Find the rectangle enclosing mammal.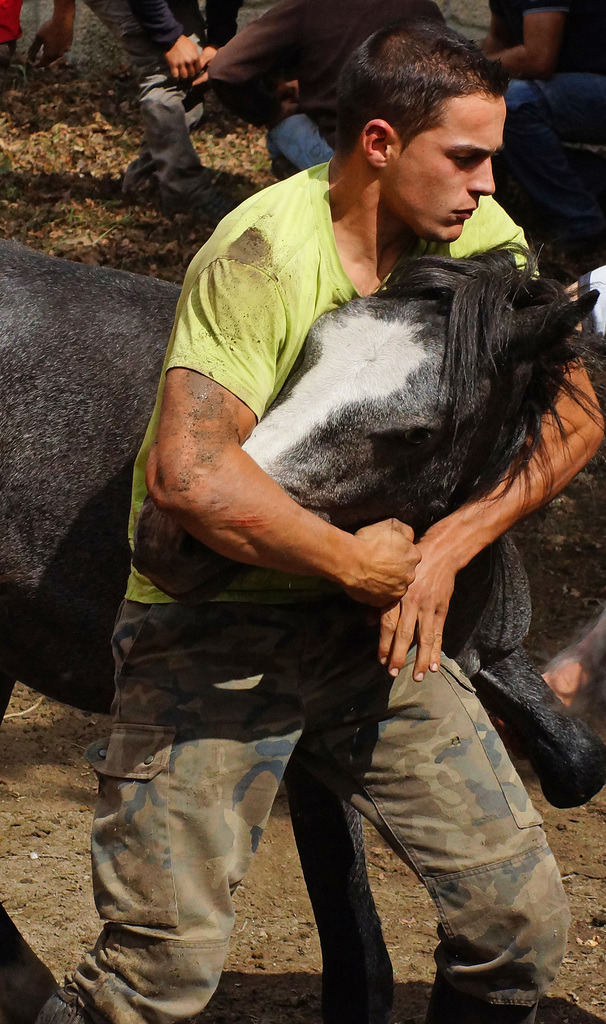
(left=0, top=239, right=605, bottom=1023).
